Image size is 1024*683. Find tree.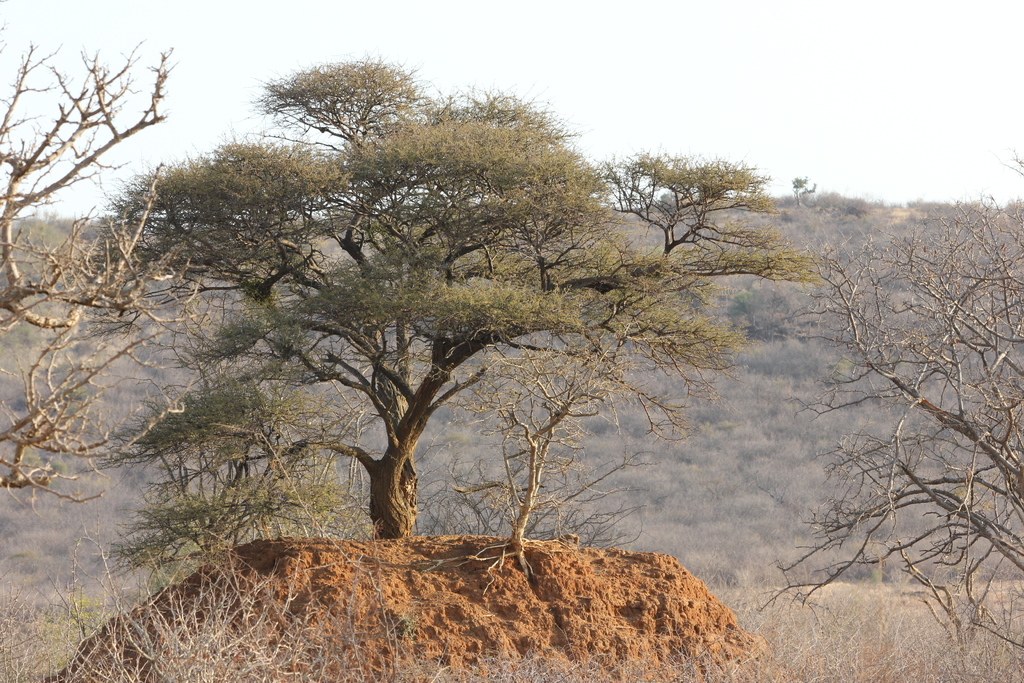
38, 53, 787, 577.
